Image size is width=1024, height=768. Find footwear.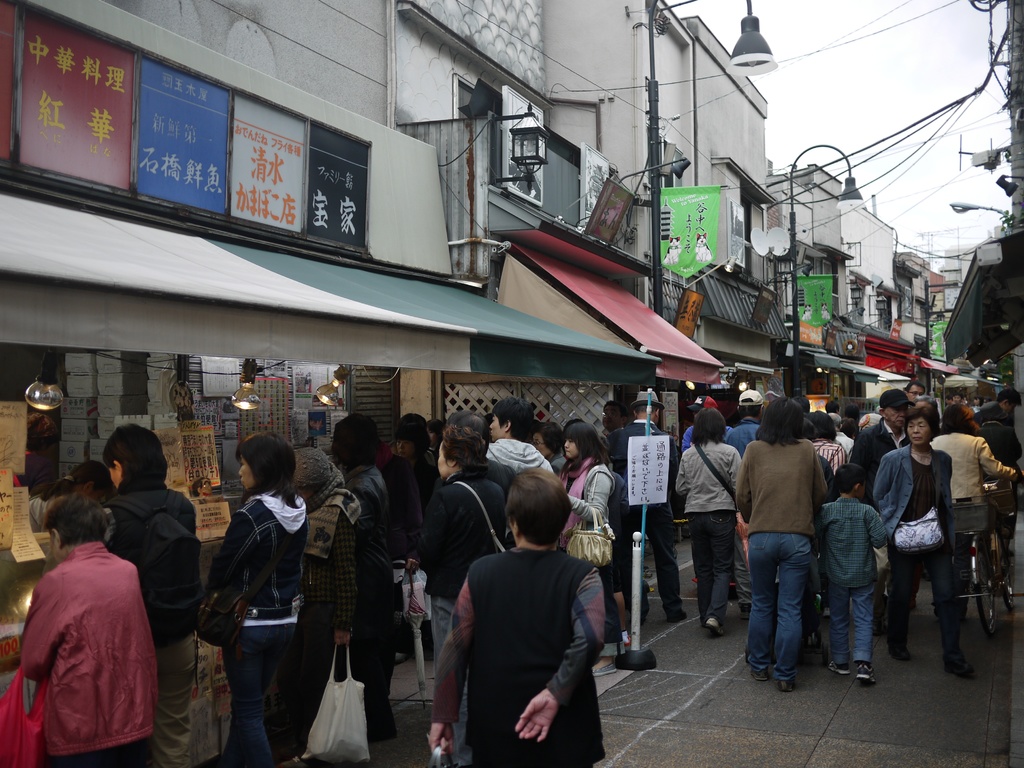
<bbox>826, 660, 851, 675</bbox>.
